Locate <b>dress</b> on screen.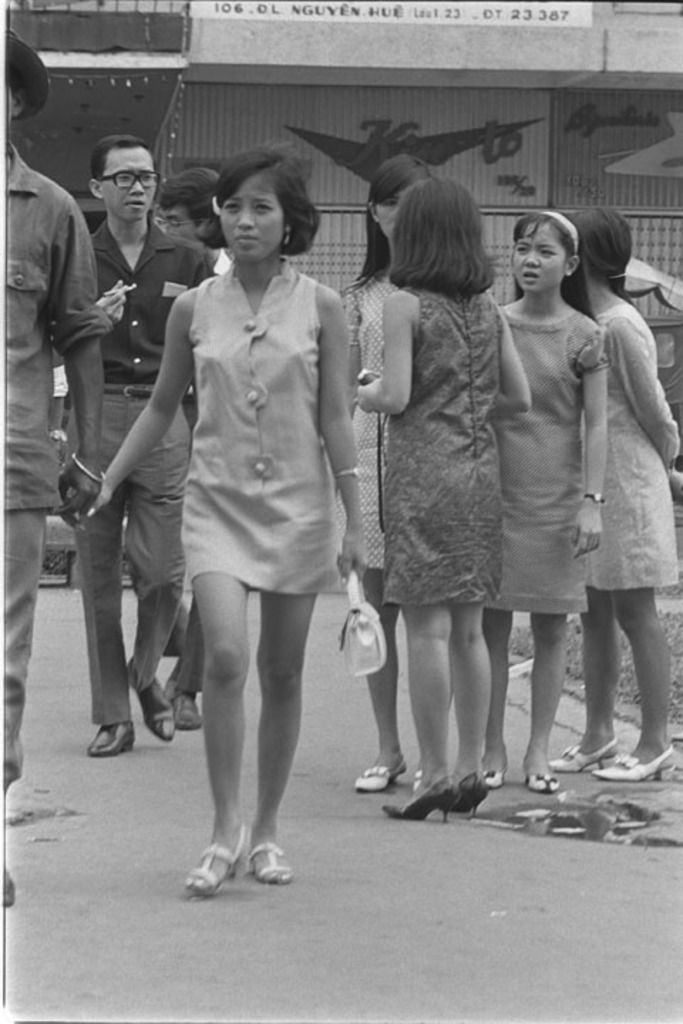
On screen at BBox(582, 304, 676, 587).
